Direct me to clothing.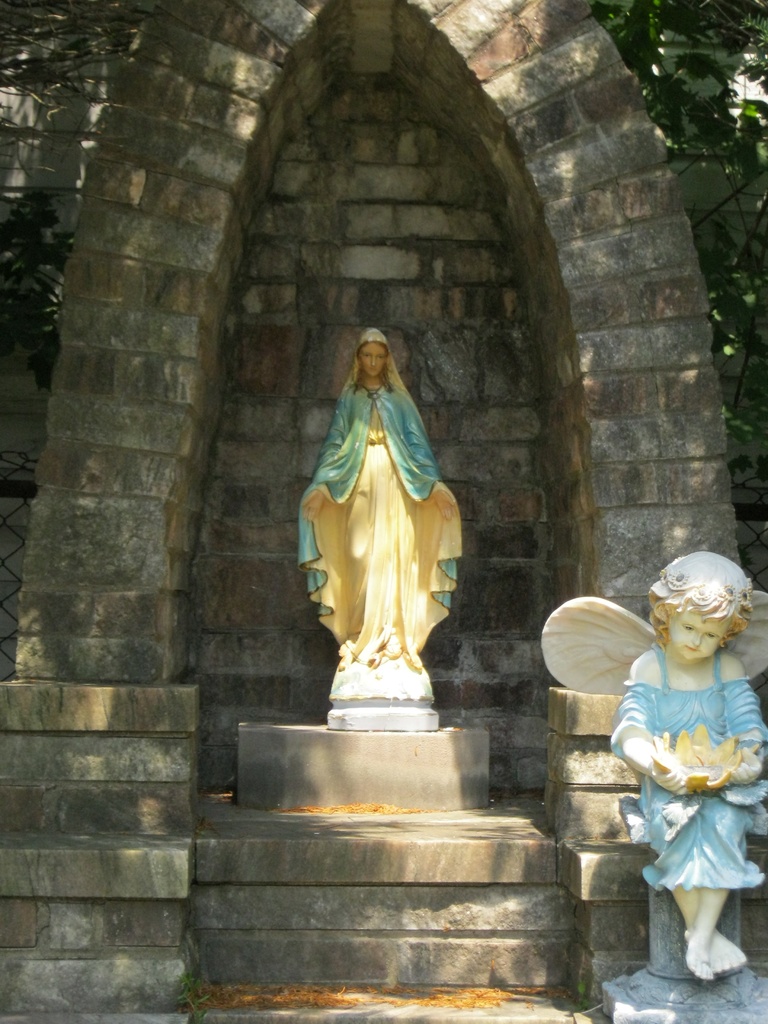
Direction: [left=602, top=639, right=763, bottom=892].
